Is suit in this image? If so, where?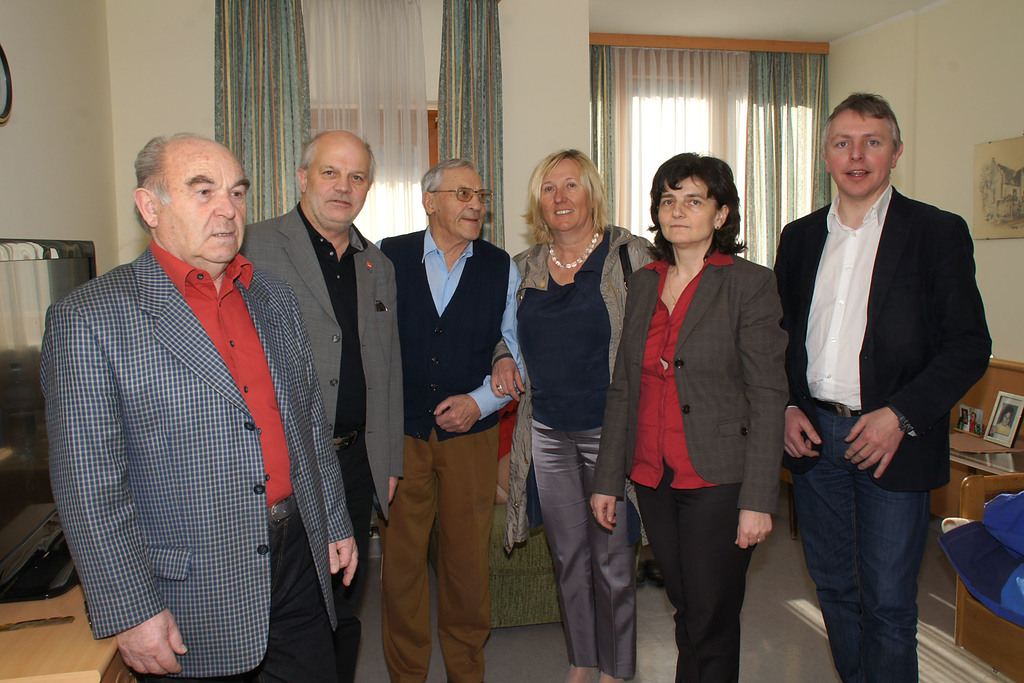
Yes, at {"x1": 241, "y1": 199, "x2": 410, "y2": 682}.
